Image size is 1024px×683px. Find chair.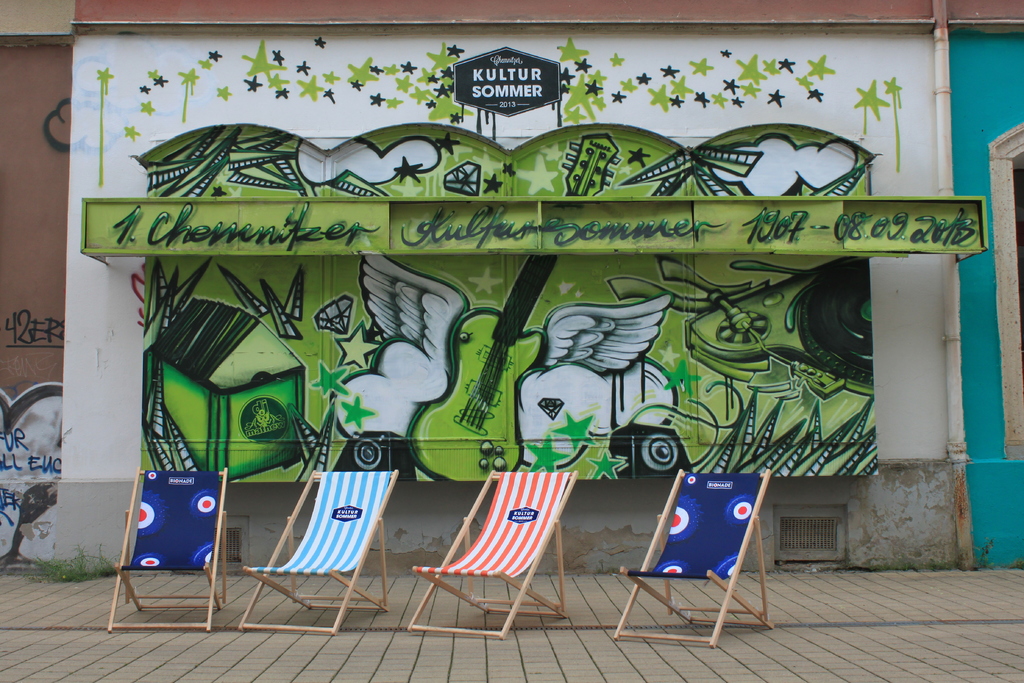
[left=614, top=468, right=774, bottom=652].
